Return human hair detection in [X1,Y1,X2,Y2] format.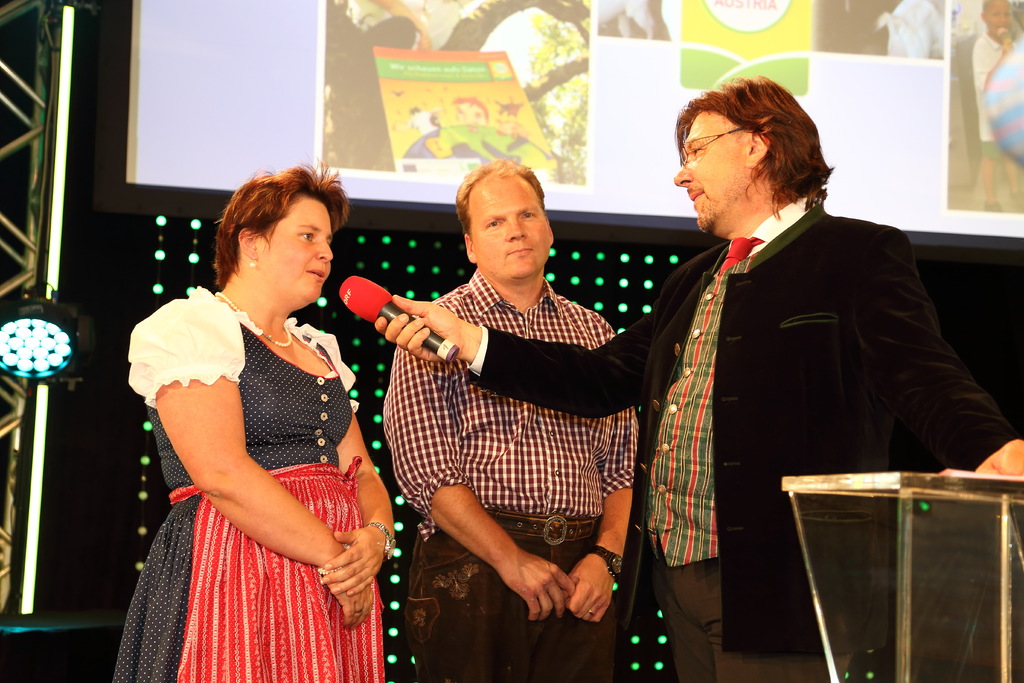
[455,159,547,230].
